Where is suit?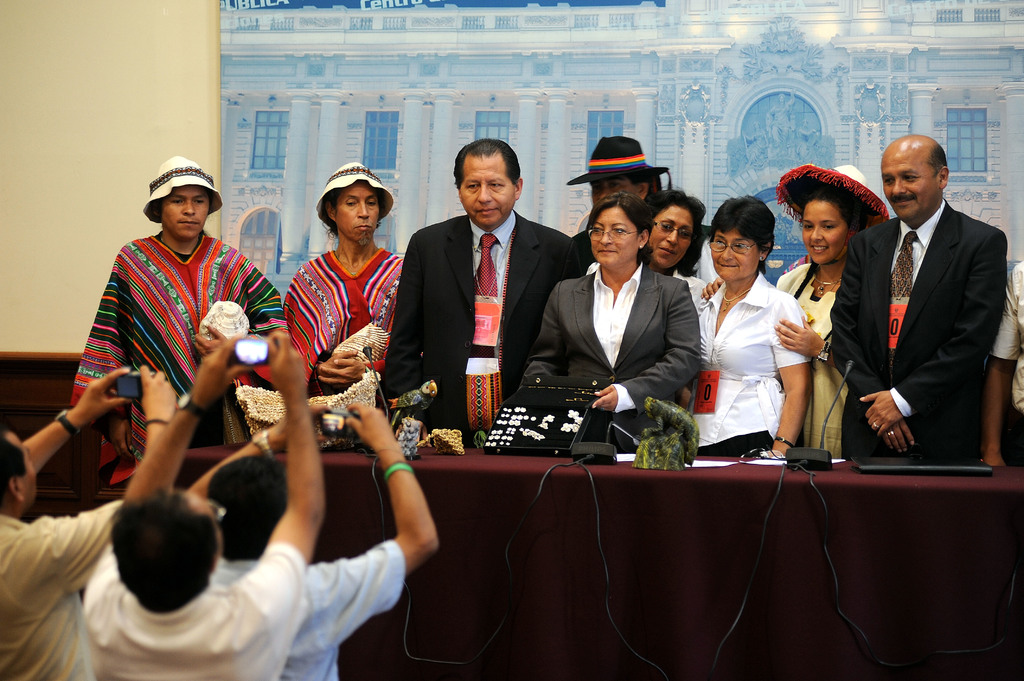
[x1=527, y1=266, x2=702, y2=457].
